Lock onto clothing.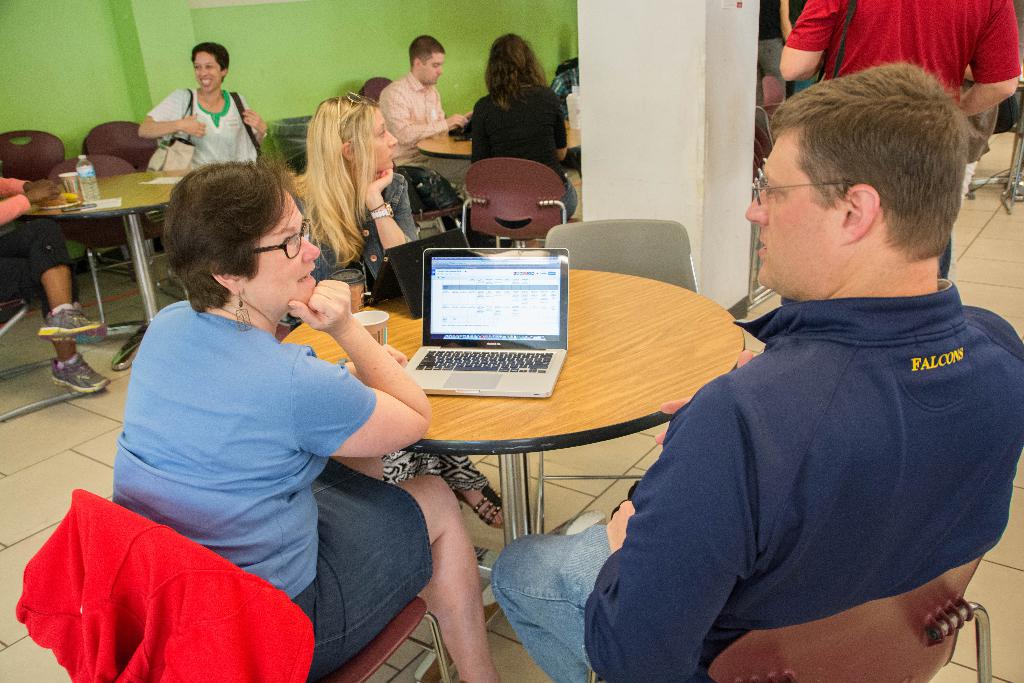
Locked: 378, 68, 466, 221.
